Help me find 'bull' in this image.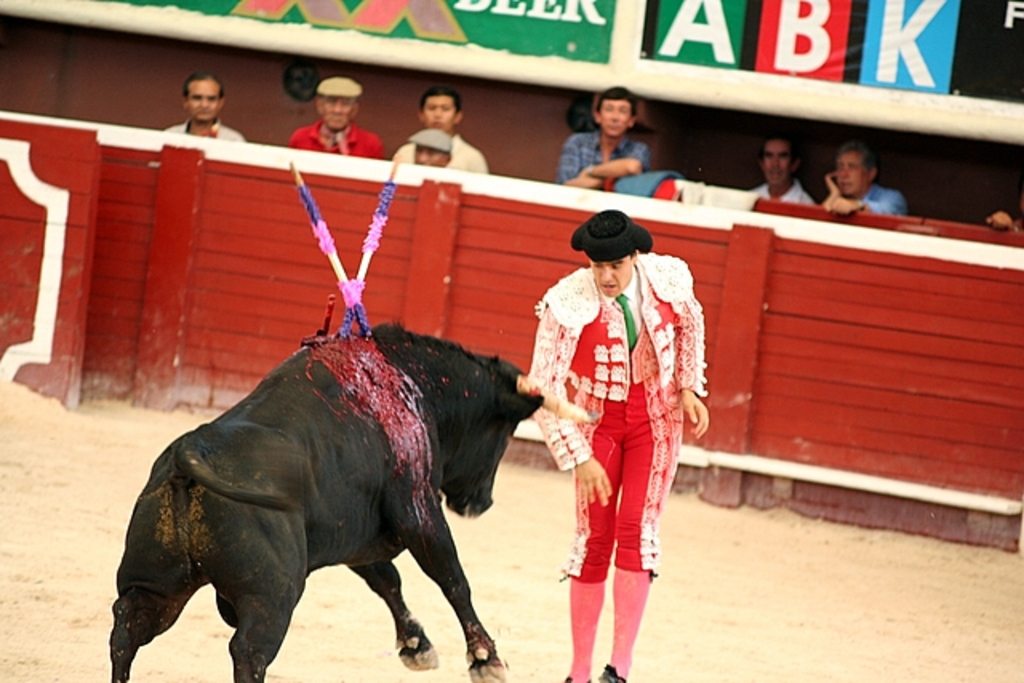
Found it: x1=99, y1=320, x2=594, y2=681.
